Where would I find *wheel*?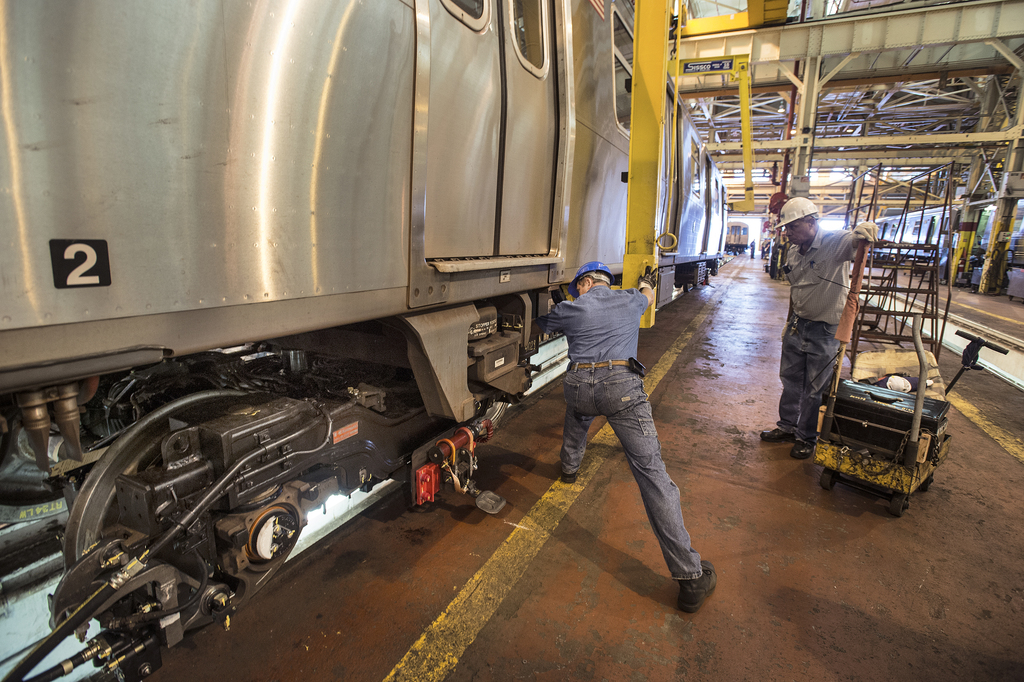
At 56/390/314/630.
